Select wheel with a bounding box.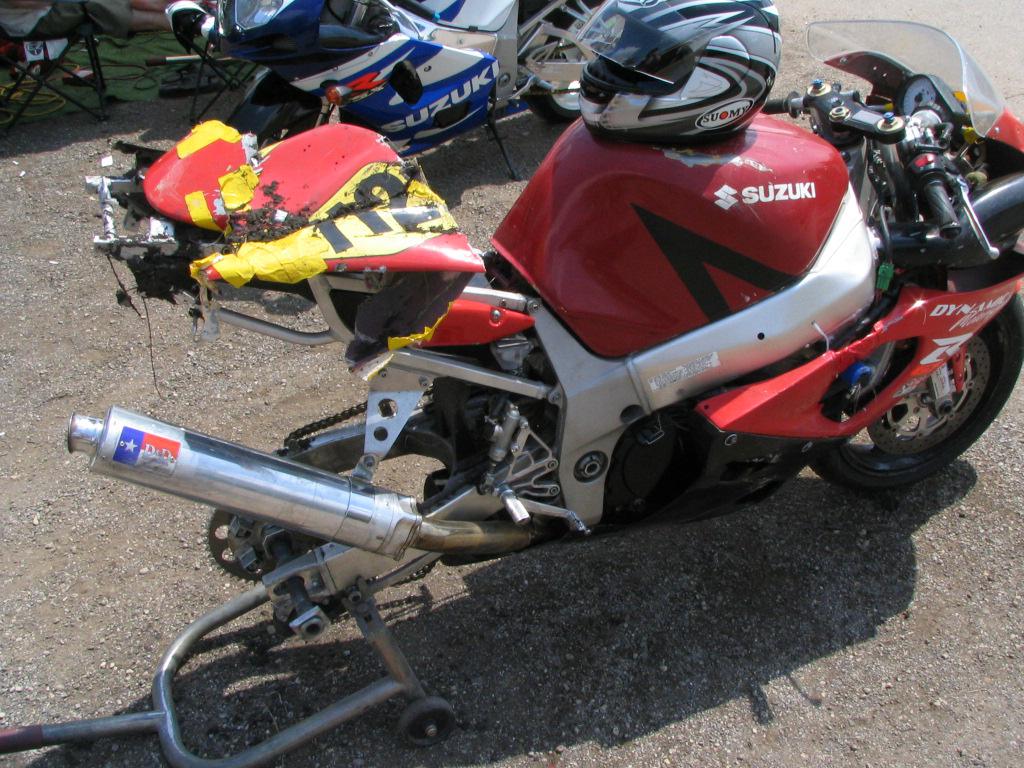
{"left": 519, "top": 0, "right": 610, "bottom": 124}.
